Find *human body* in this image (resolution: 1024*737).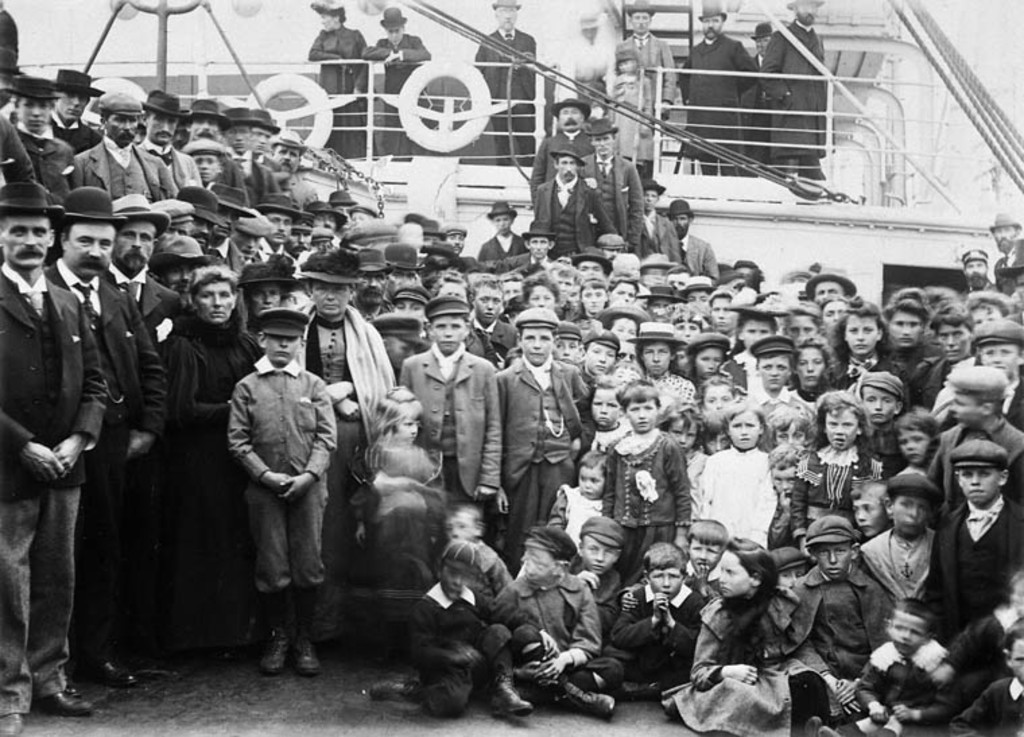
select_region(864, 371, 914, 454).
